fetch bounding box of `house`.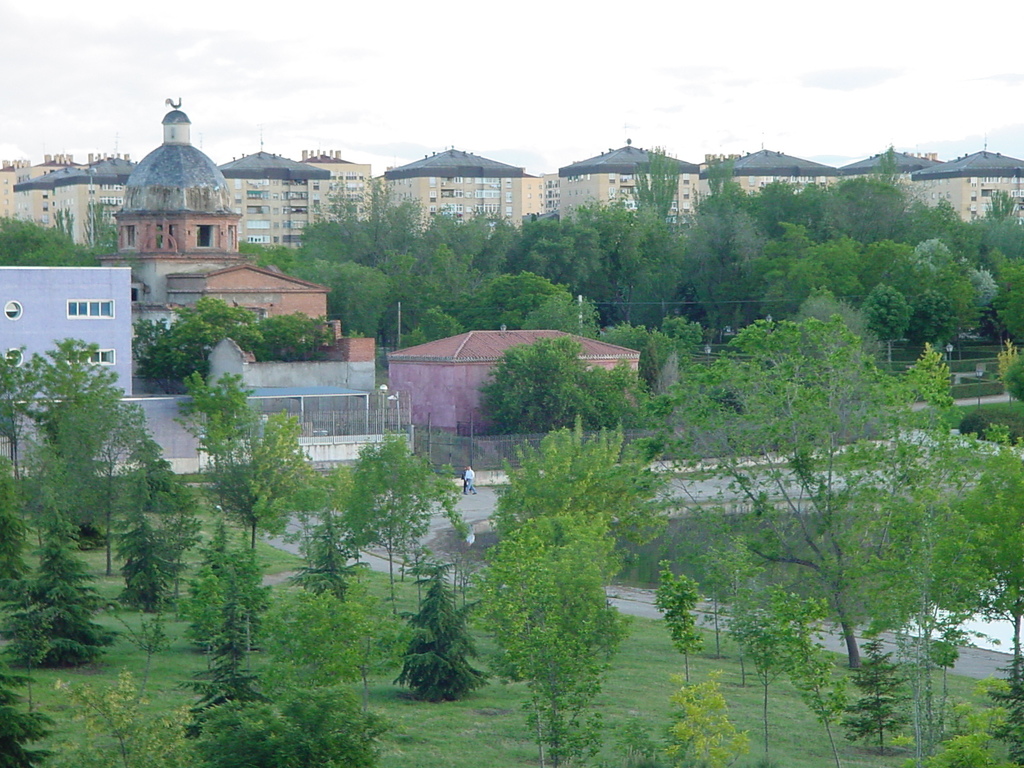
Bbox: detection(160, 256, 331, 319).
